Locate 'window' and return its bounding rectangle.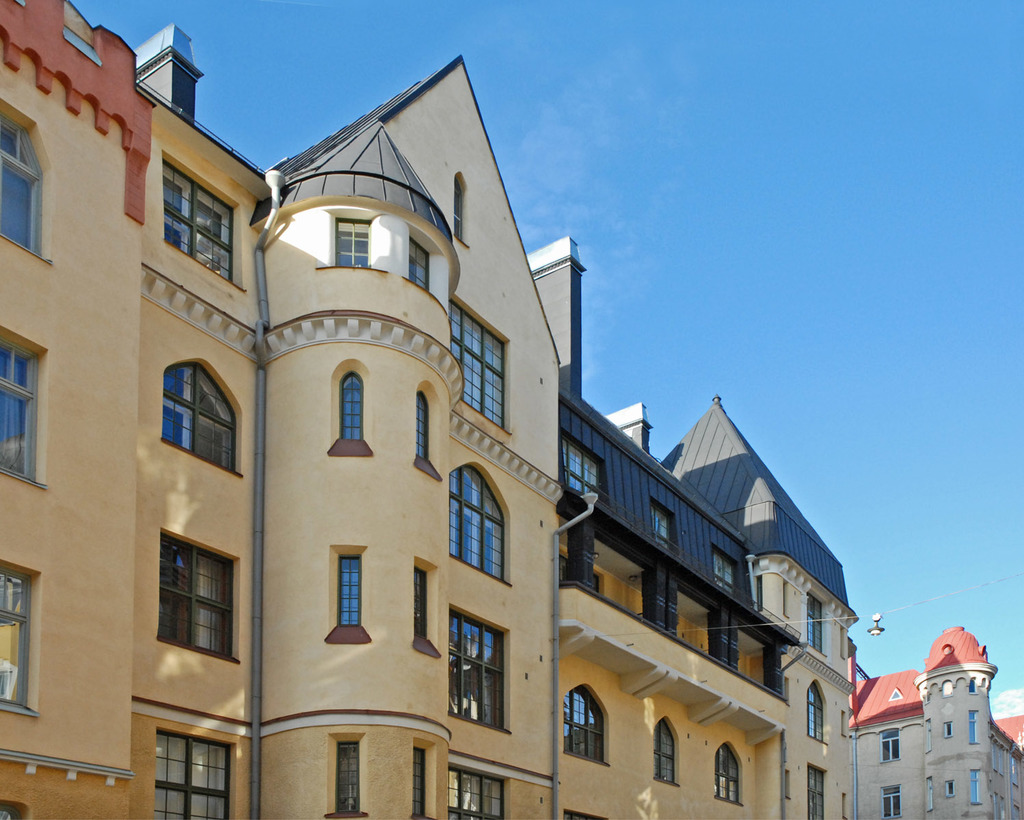
pyautogui.locateOnScreen(404, 234, 450, 319).
